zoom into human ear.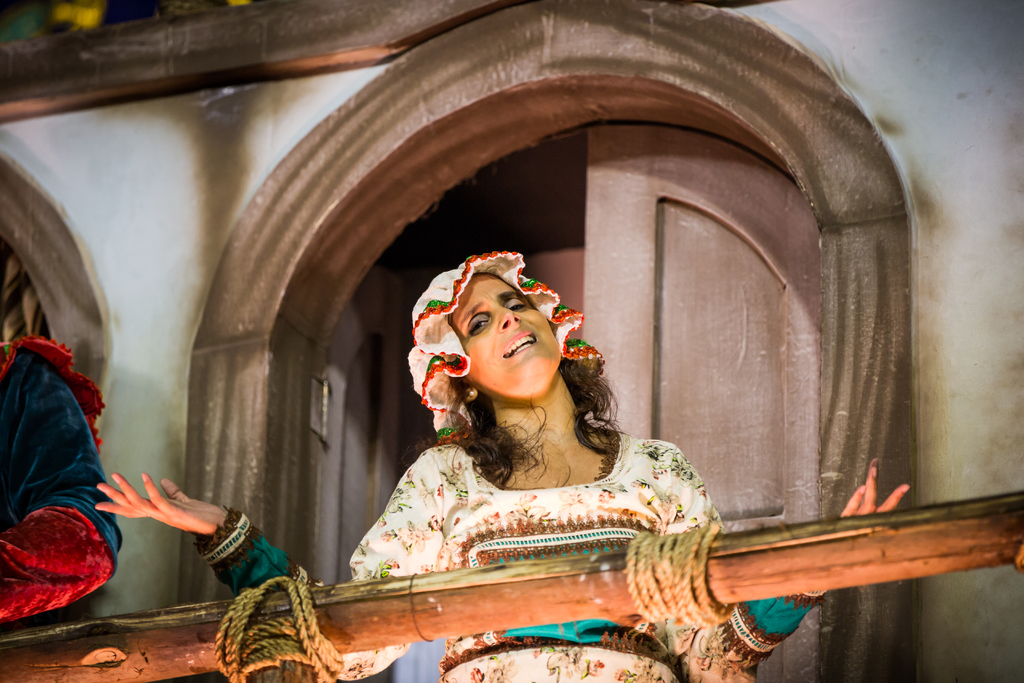
Zoom target: bbox=[460, 375, 477, 403].
